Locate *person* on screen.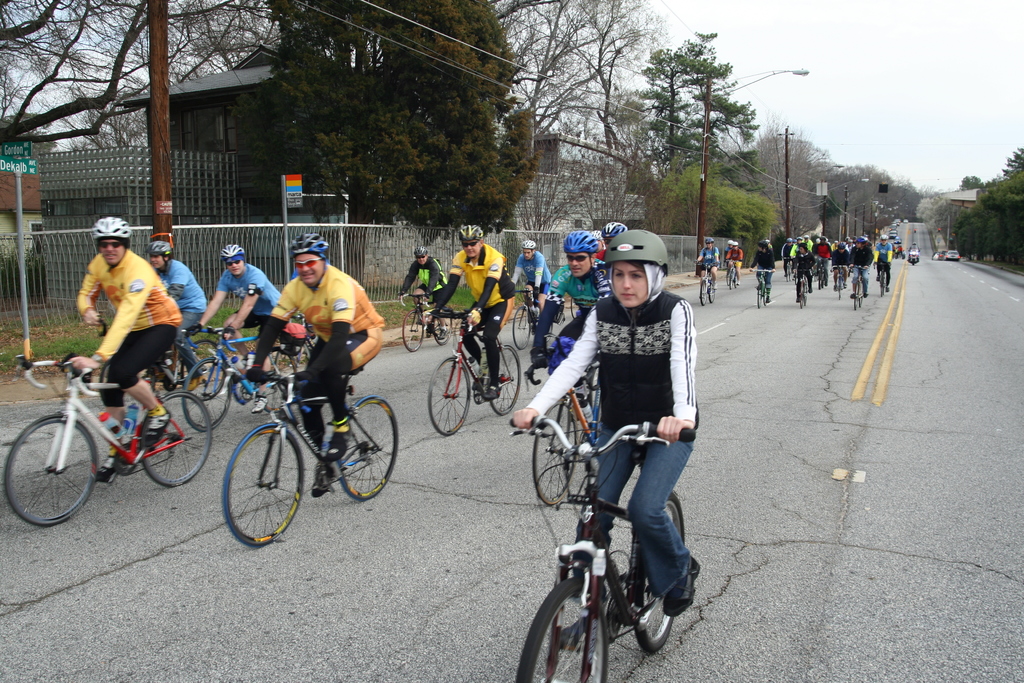
On screen at crop(724, 239, 743, 286).
